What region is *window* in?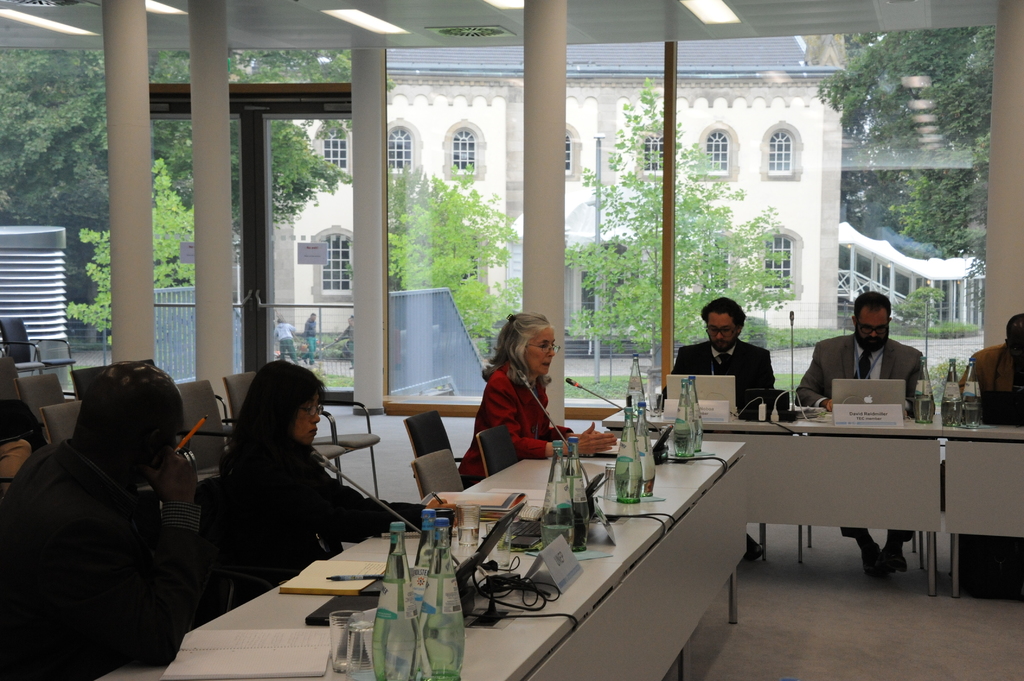
763, 118, 805, 183.
